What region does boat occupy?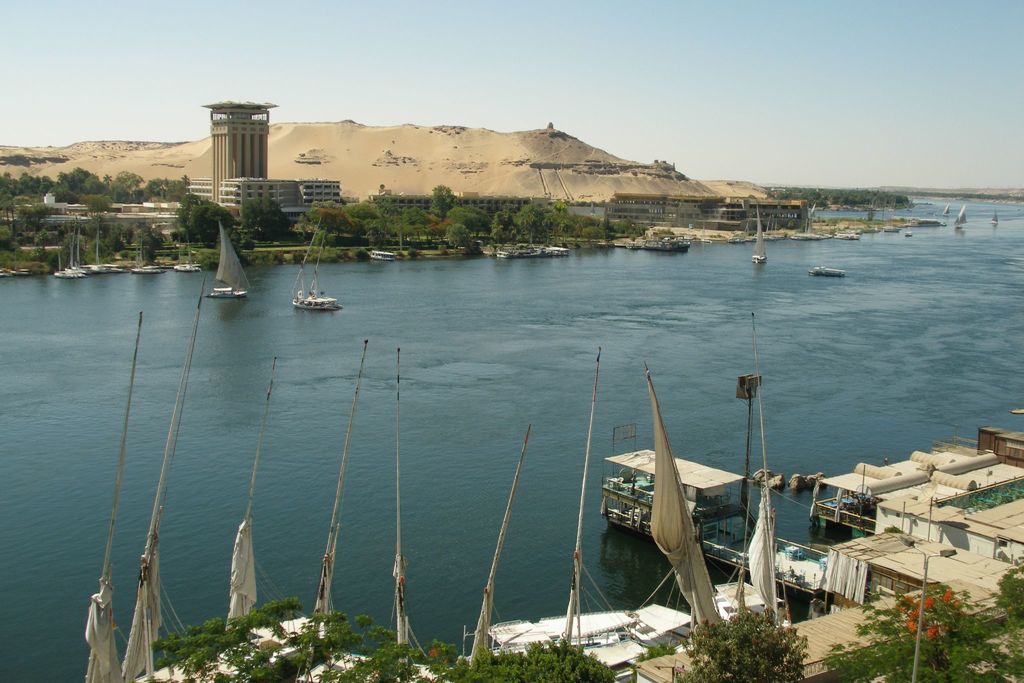
locate(675, 237, 692, 246).
